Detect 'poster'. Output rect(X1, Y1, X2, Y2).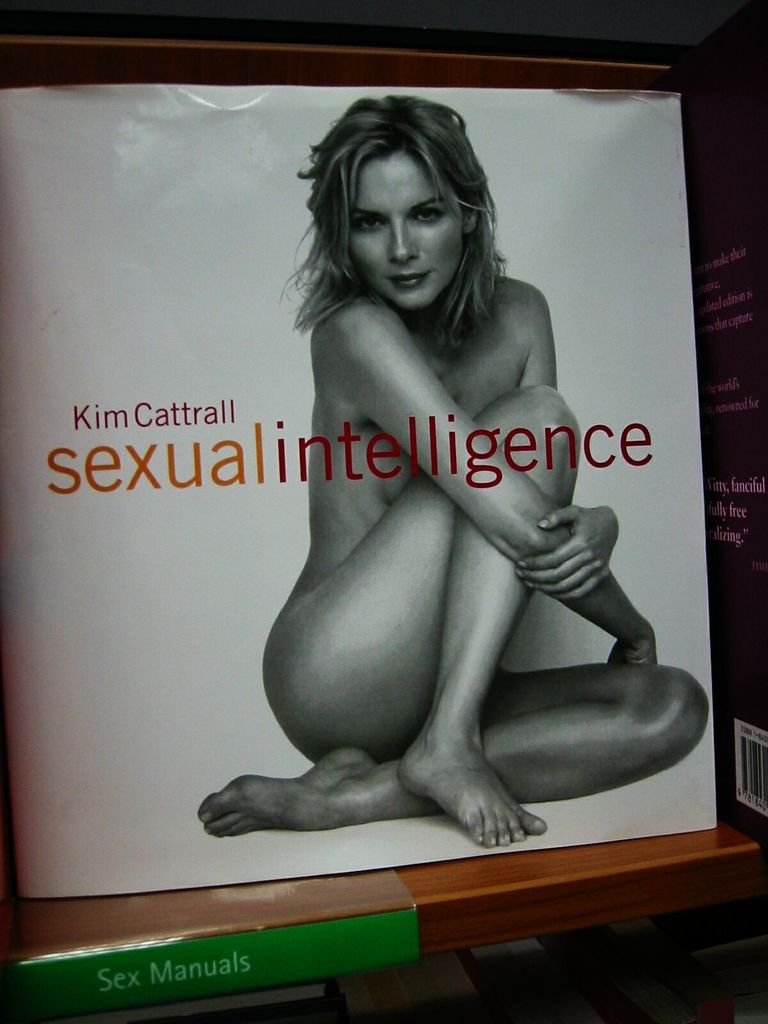
rect(0, 35, 723, 900).
